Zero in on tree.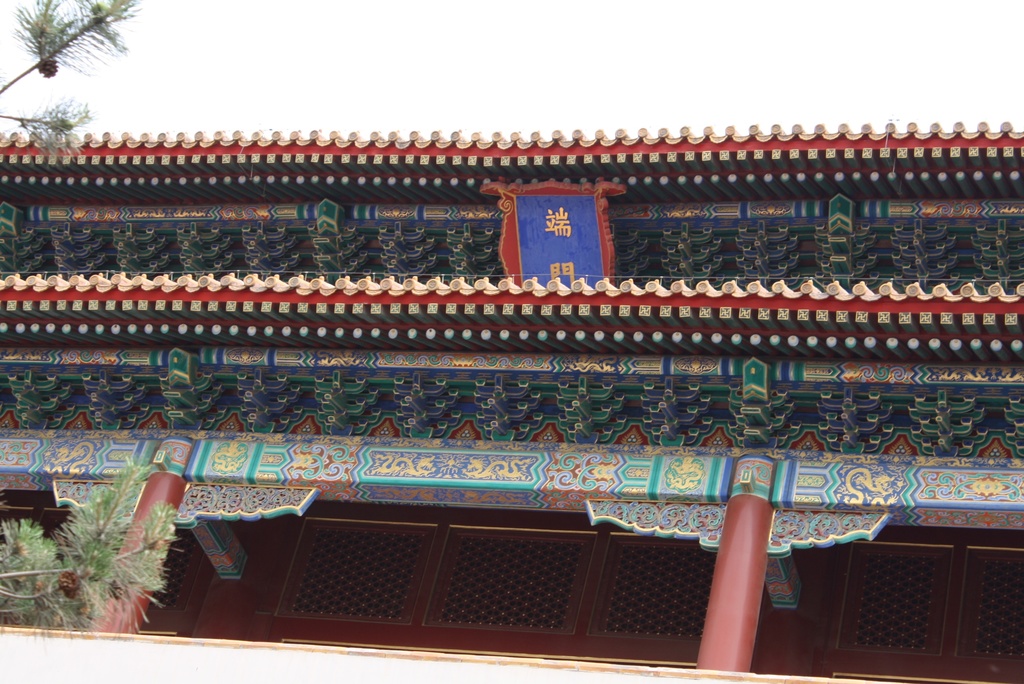
Zeroed in: detection(0, 0, 147, 136).
